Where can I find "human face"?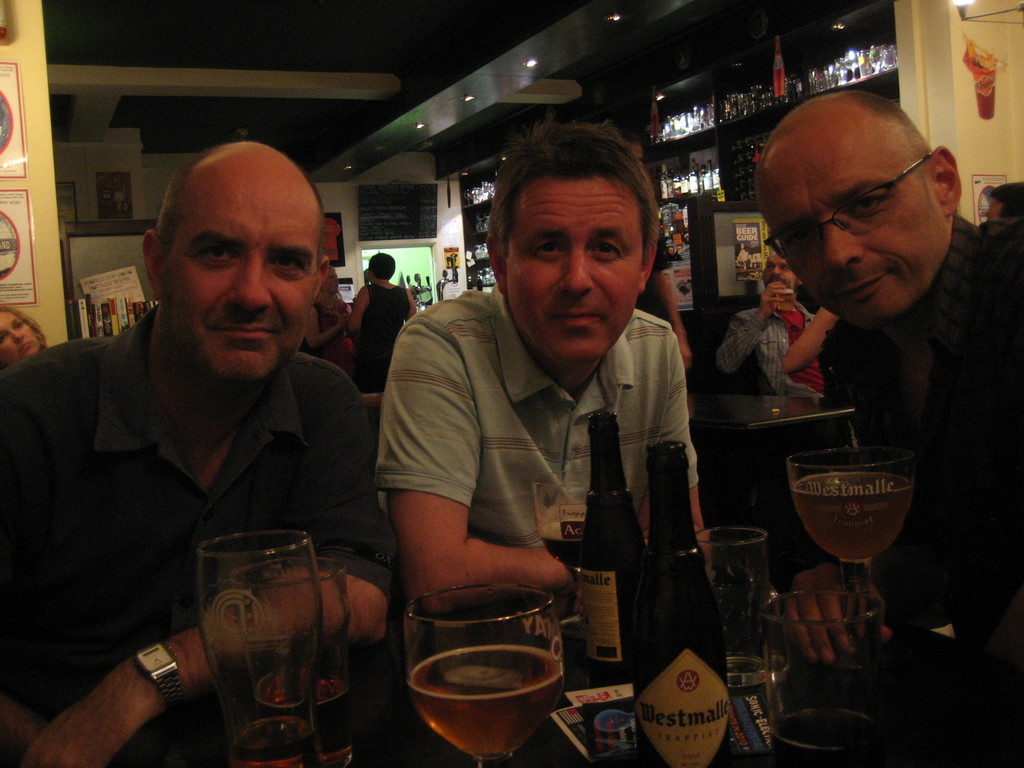
You can find it at bbox=(509, 182, 643, 362).
